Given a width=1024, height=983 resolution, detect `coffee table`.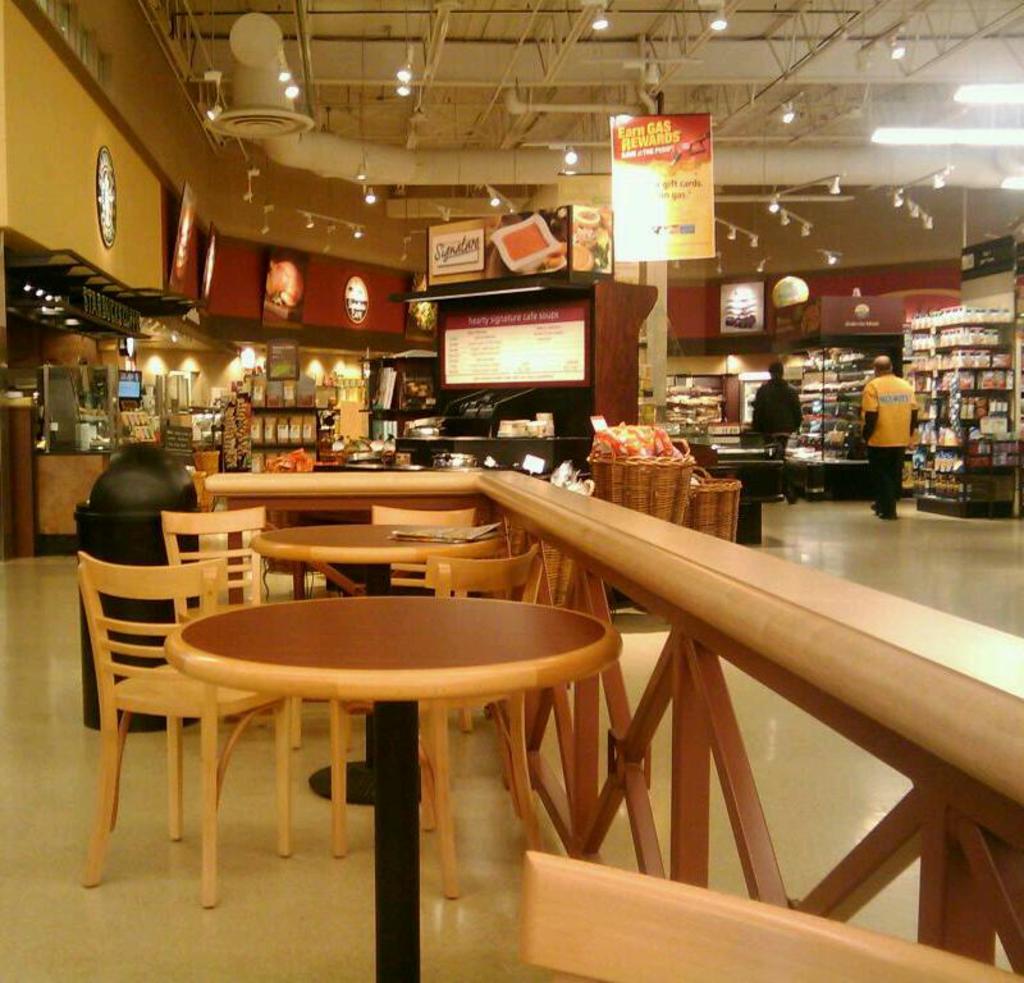
(251,523,506,594).
